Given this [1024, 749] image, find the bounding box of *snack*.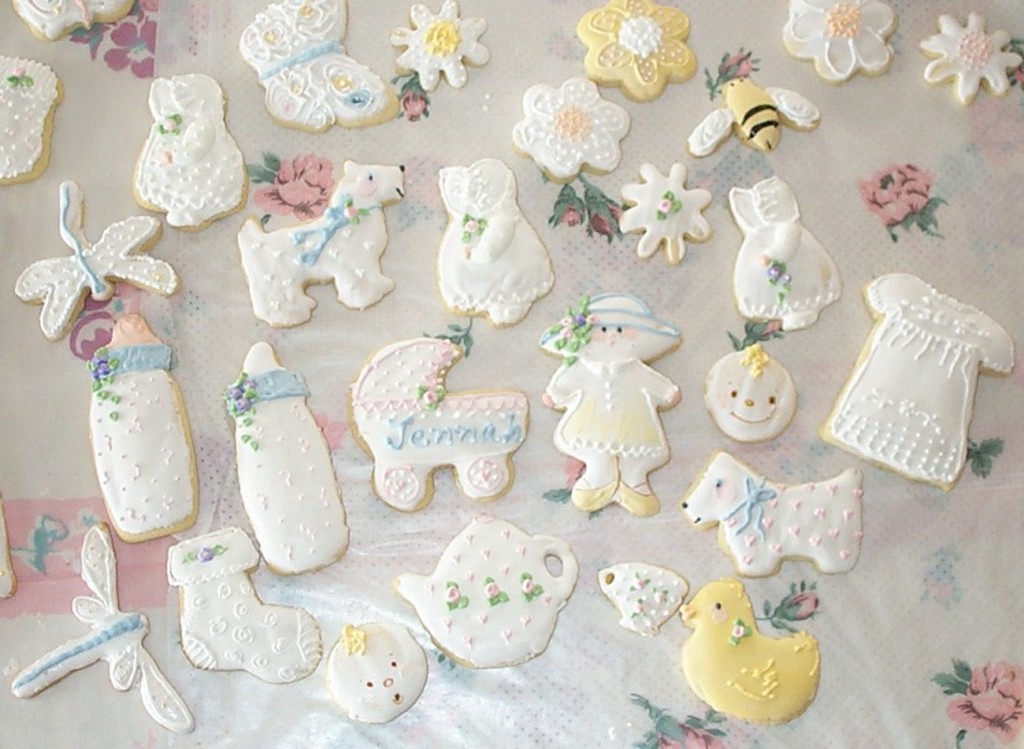
441:159:559:326.
